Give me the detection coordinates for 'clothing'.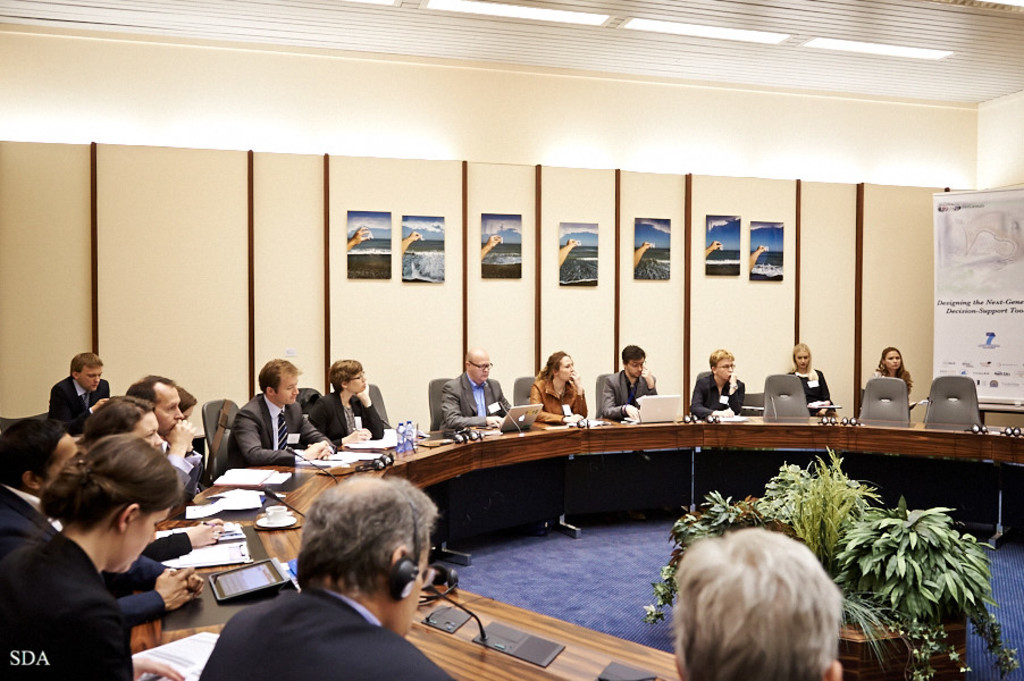
{"x1": 47, "y1": 371, "x2": 112, "y2": 439}.
